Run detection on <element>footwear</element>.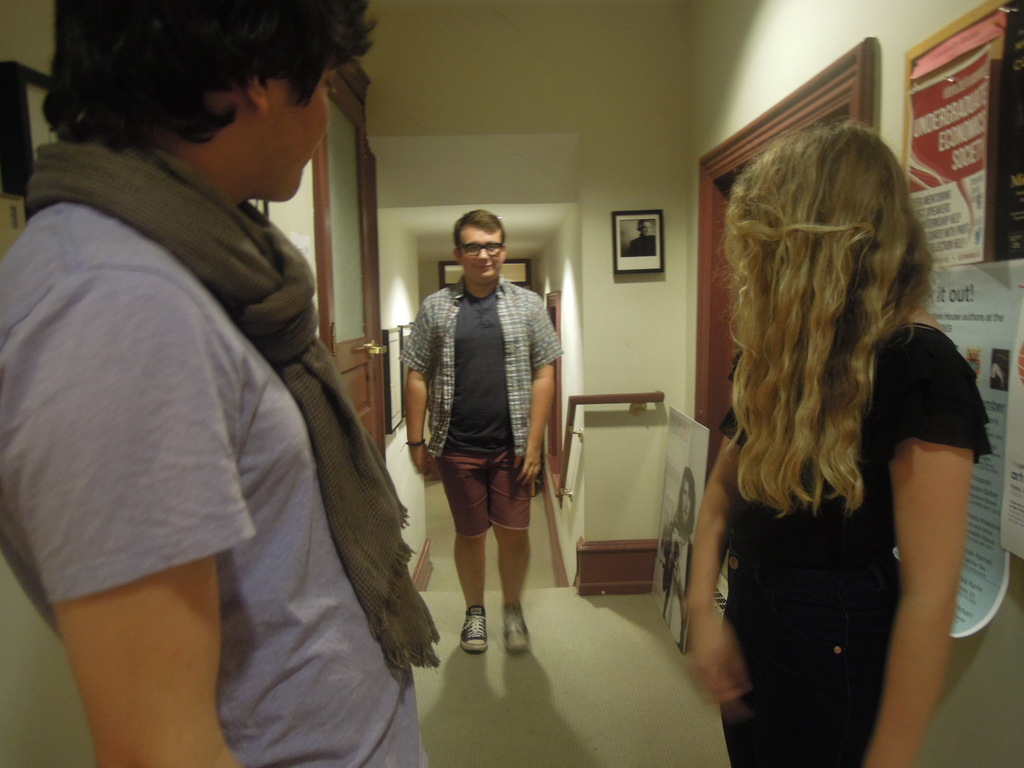
Result: (left=459, top=603, right=489, bottom=659).
